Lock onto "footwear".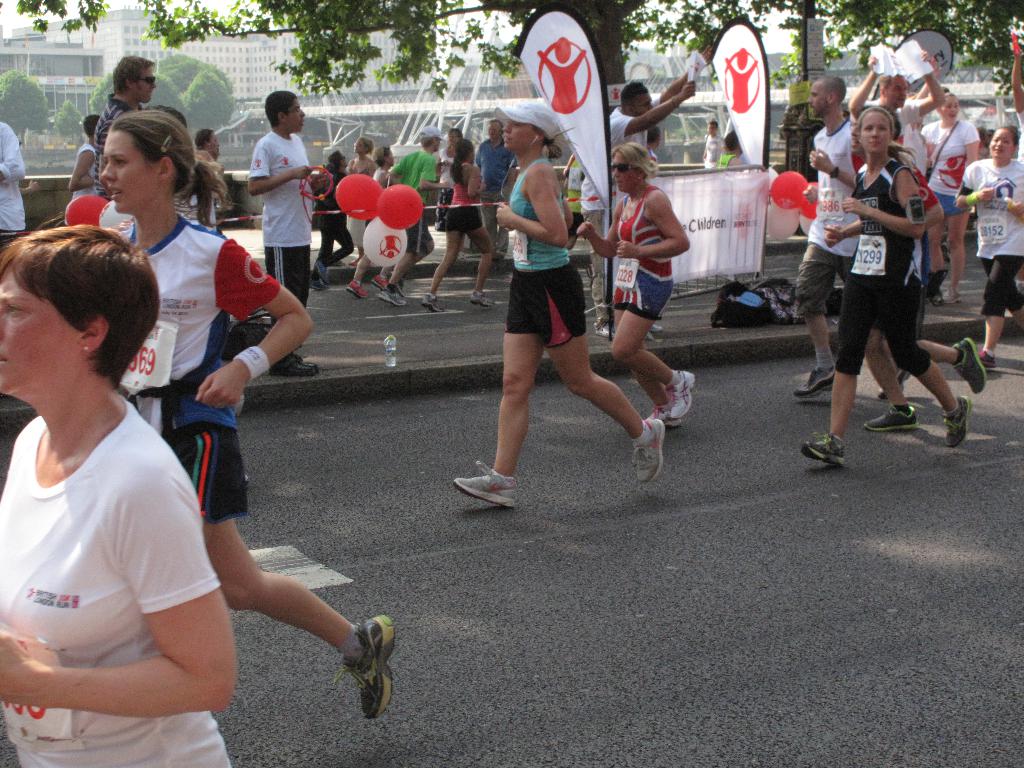
Locked: rect(346, 284, 366, 300).
